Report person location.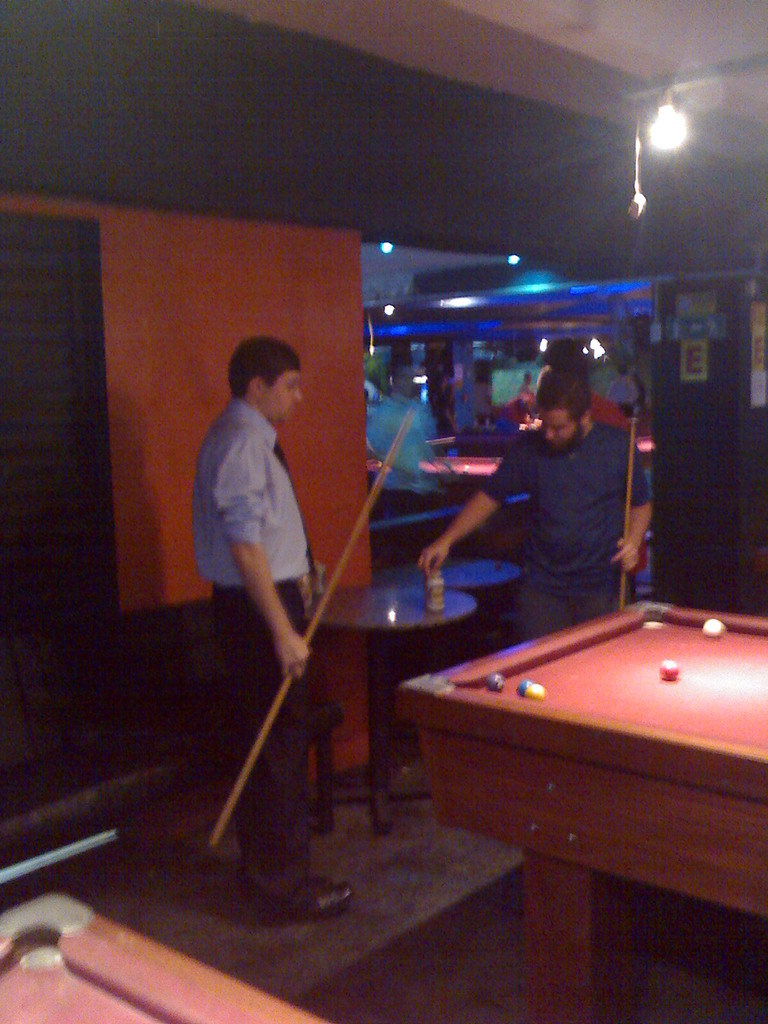
Report: (413, 364, 653, 650).
